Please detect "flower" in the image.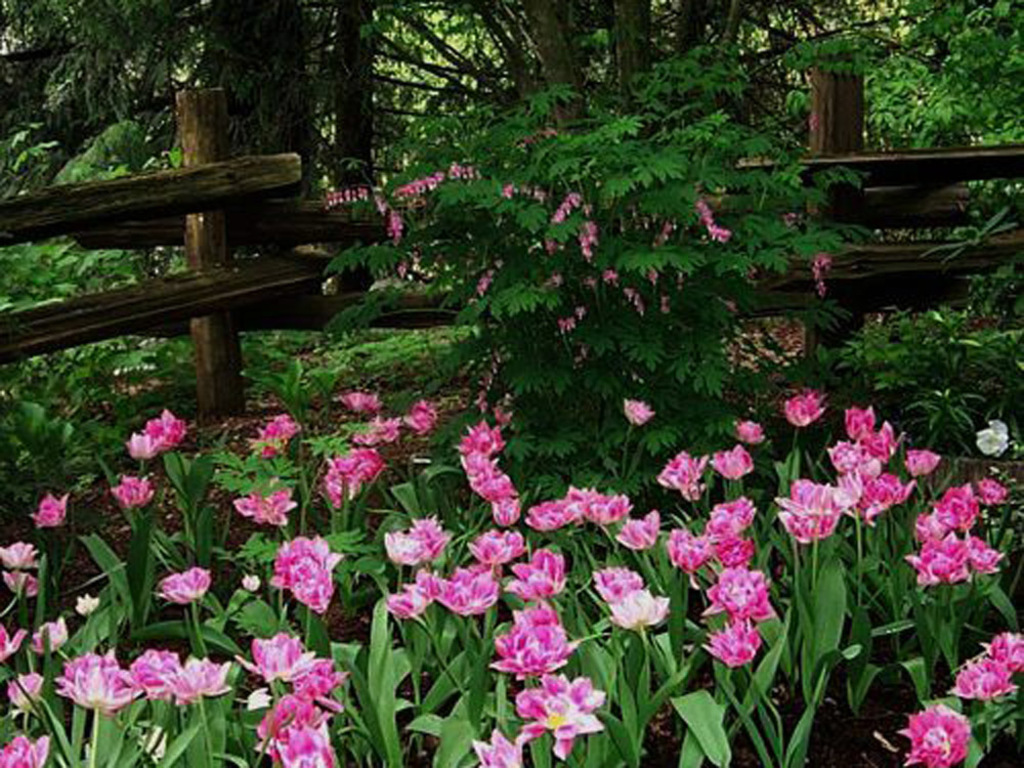
left=152, top=567, right=216, bottom=599.
